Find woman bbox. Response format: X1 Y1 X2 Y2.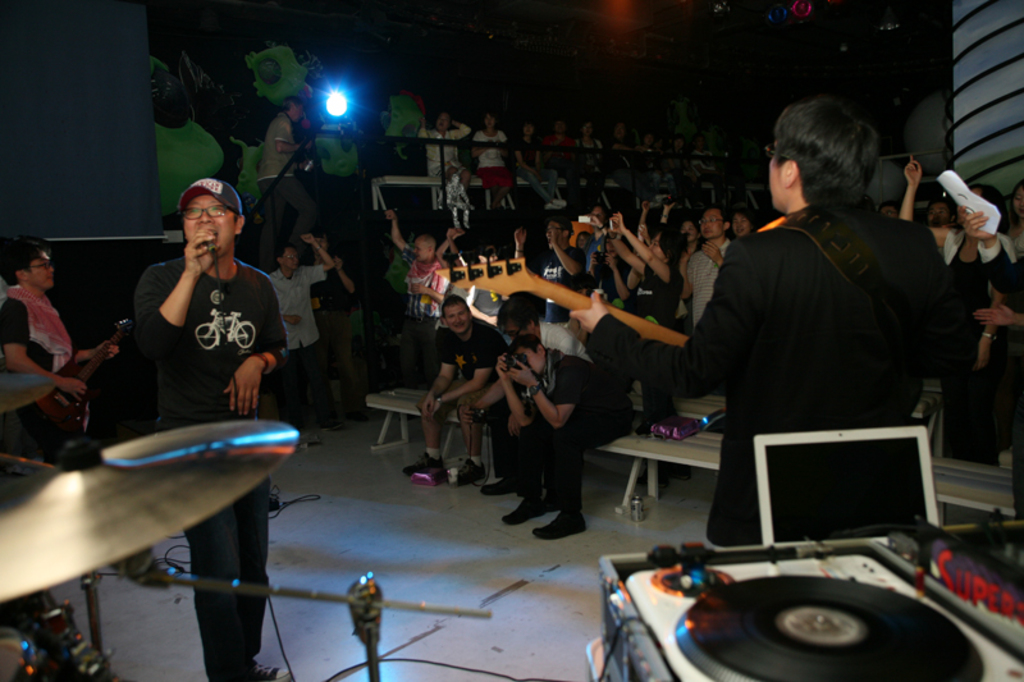
419 113 468 187.
